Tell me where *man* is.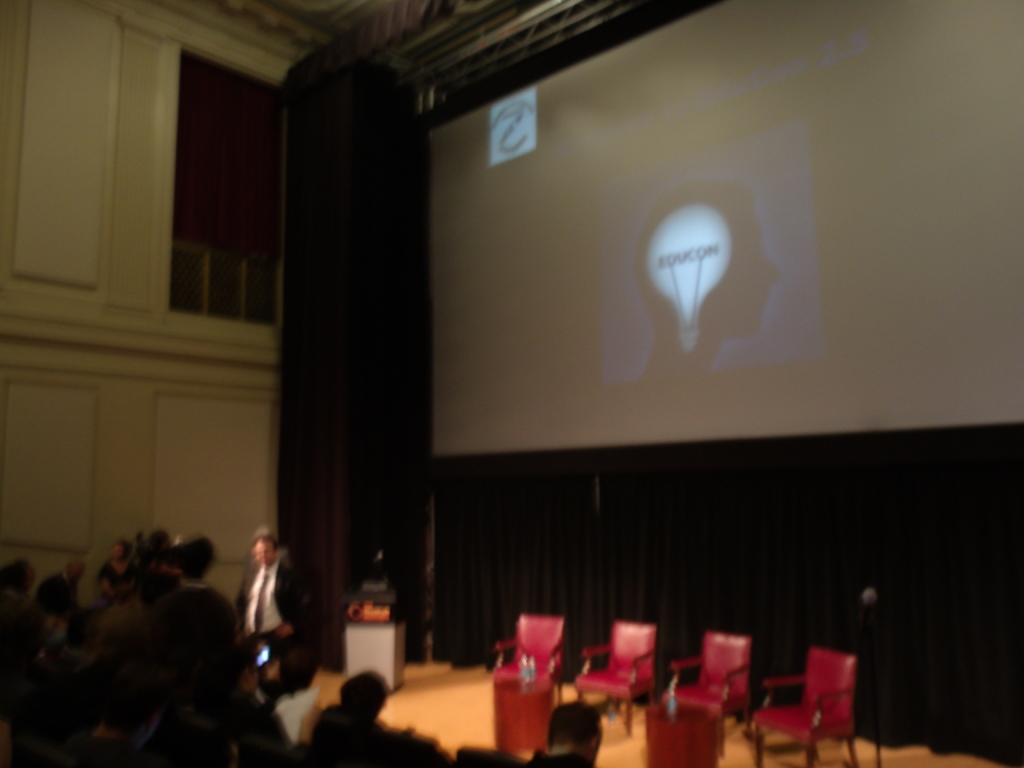
*man* is at [x1=36, y1=557, x2=87, y2=622].
